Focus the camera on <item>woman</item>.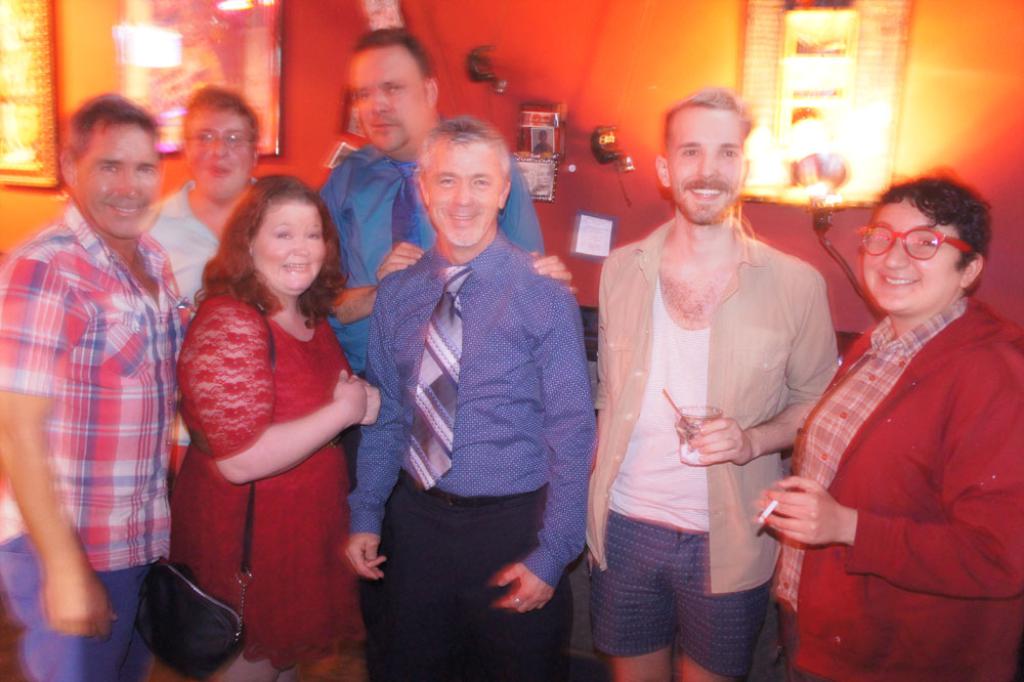
Focus region: 770 158 1018 669.
